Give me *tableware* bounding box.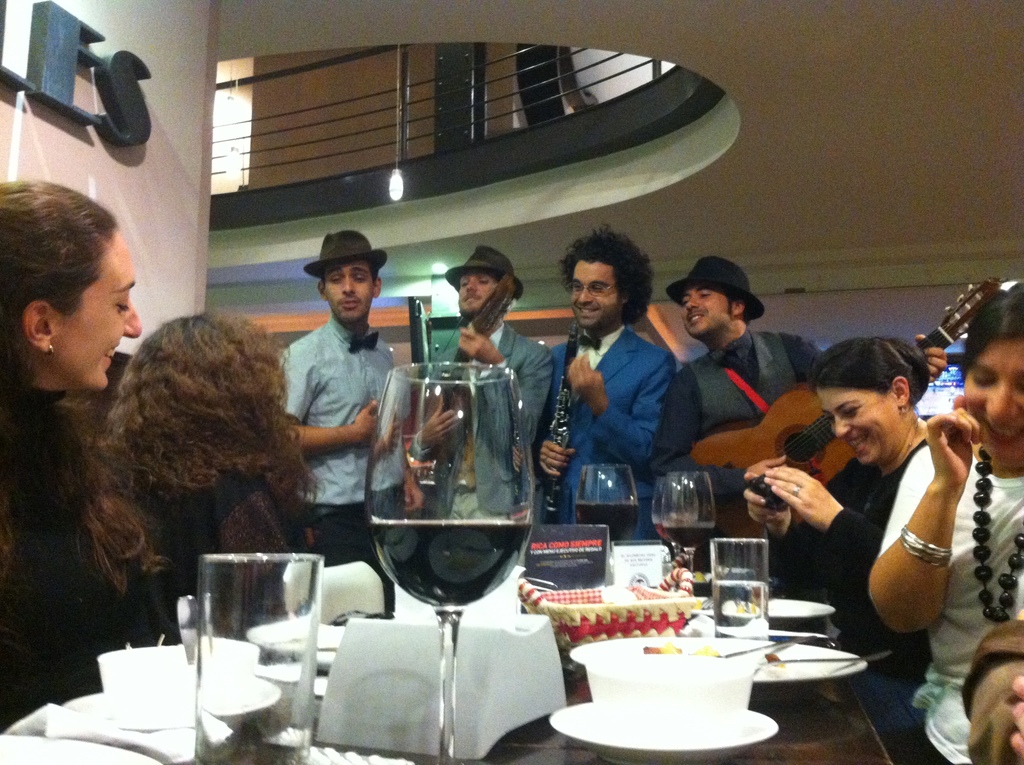
724, 634, 811, 656.
